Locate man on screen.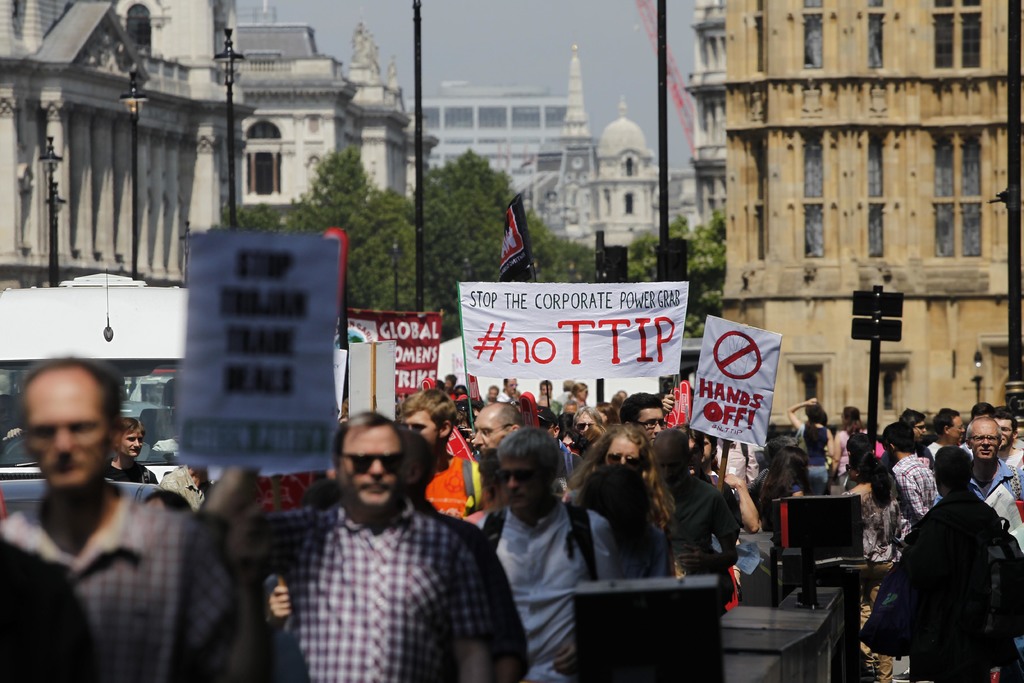
On screen at locate(553, 379, 573, 406).
